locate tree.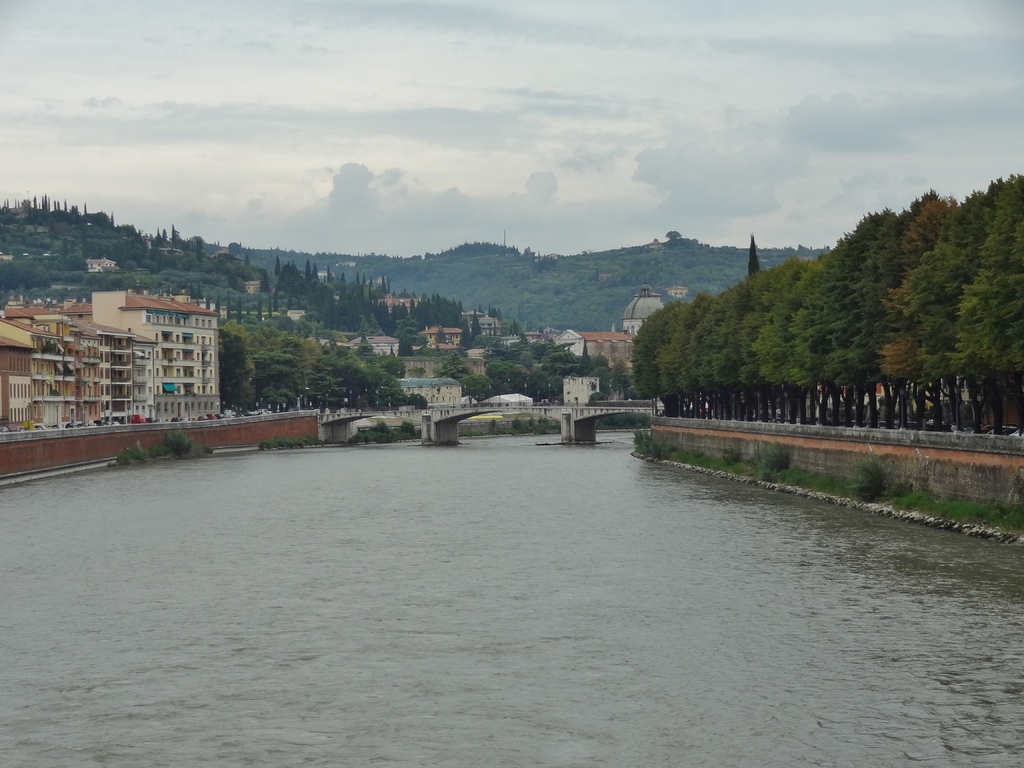
Bounding box: box(213, 330, 254, 413).
